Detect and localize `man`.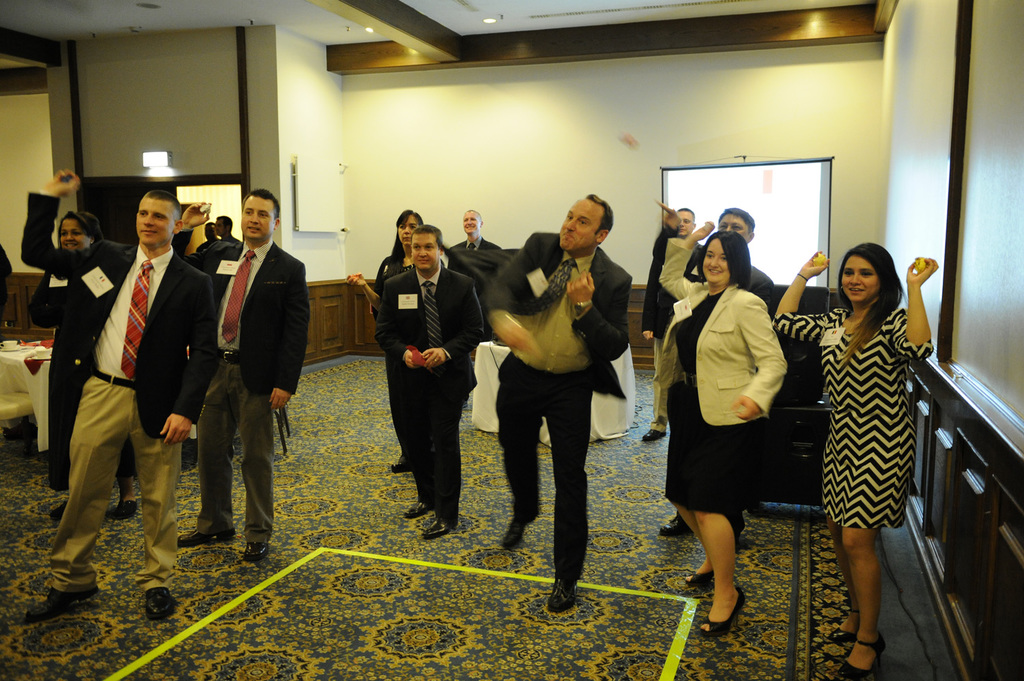
Localized at (left=35, top=171, right=197, bottom=613).
